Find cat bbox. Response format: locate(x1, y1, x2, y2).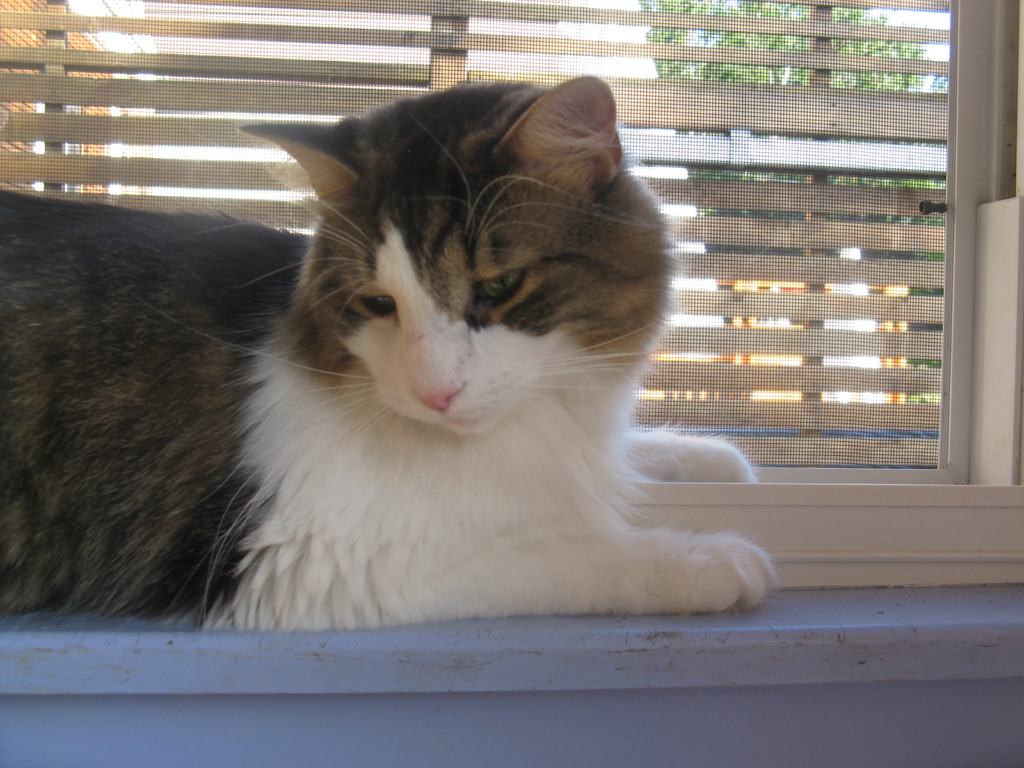
locate(0, 77, 762, 627).
